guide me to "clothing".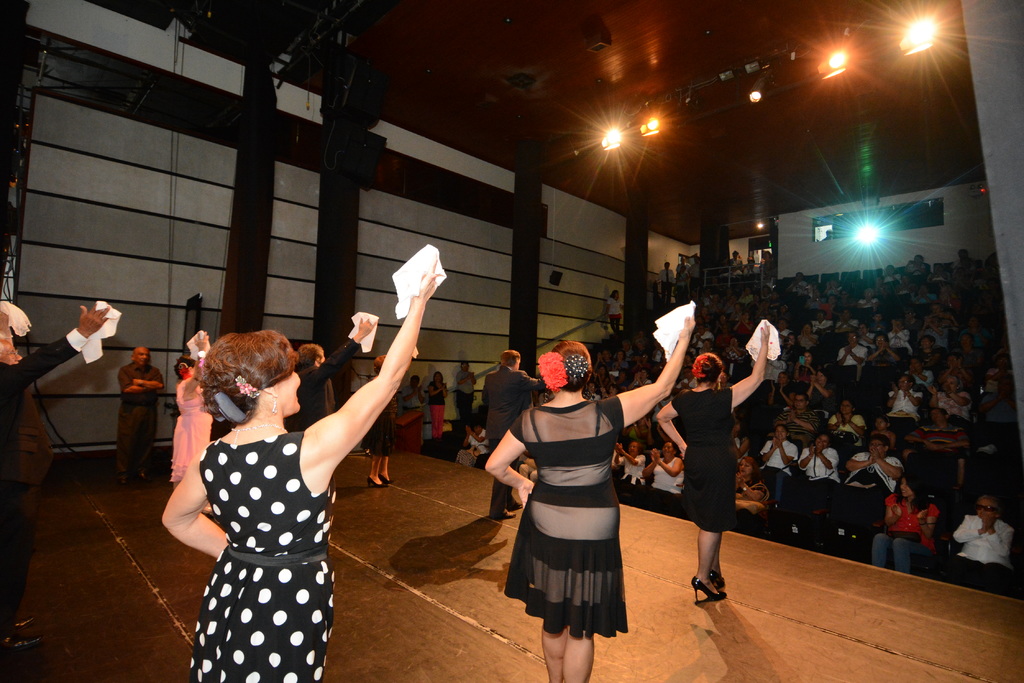
Guidance: 668,378,730,532.
